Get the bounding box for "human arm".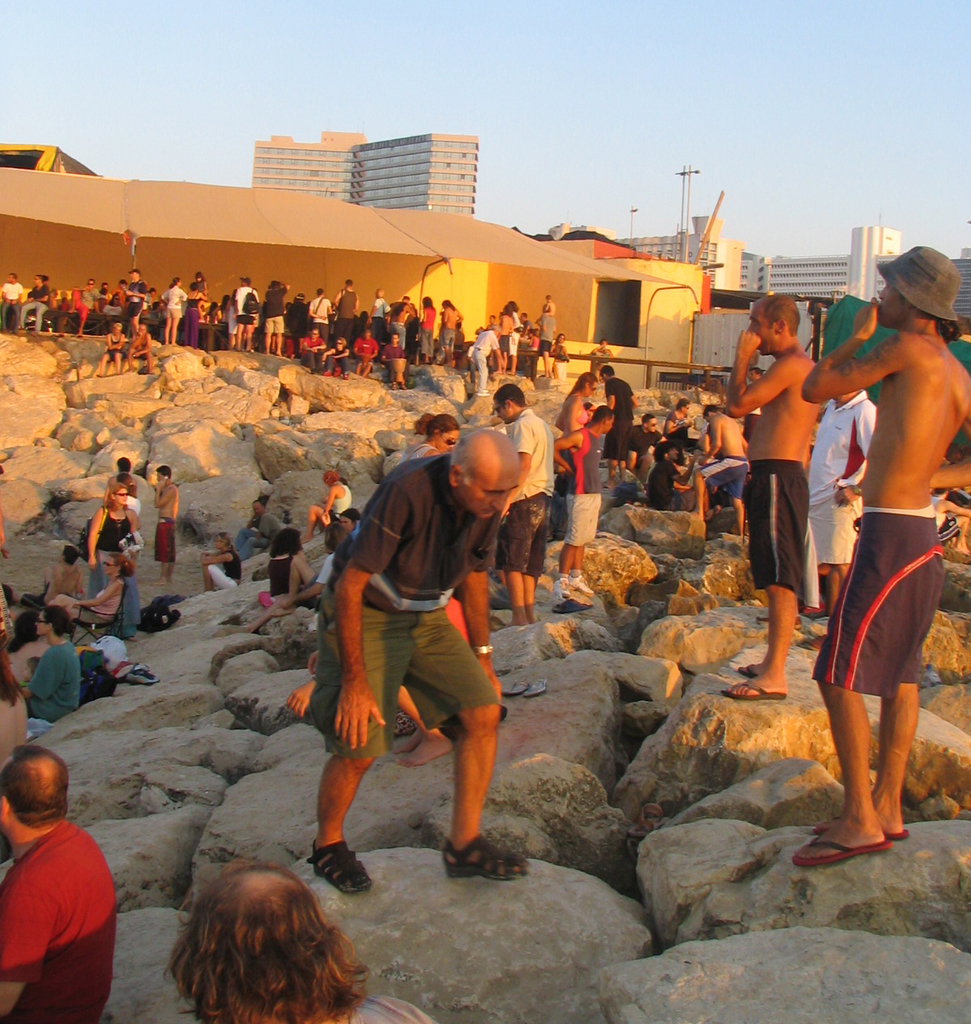
125 279 147 295.
